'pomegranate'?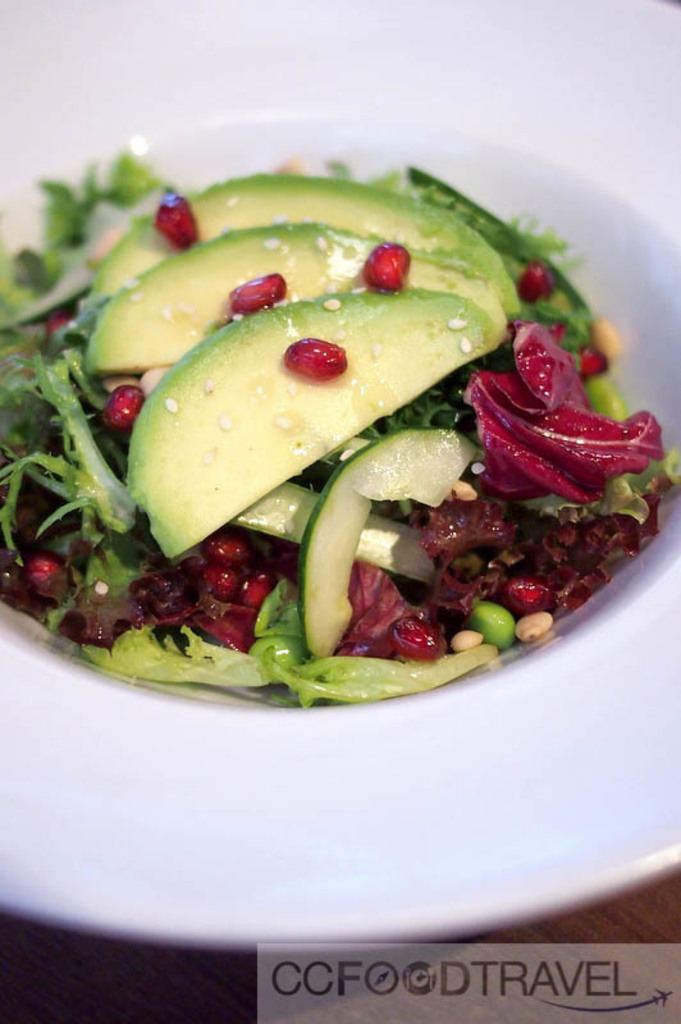
x1=388, y1=616, x2=449, y2=660
